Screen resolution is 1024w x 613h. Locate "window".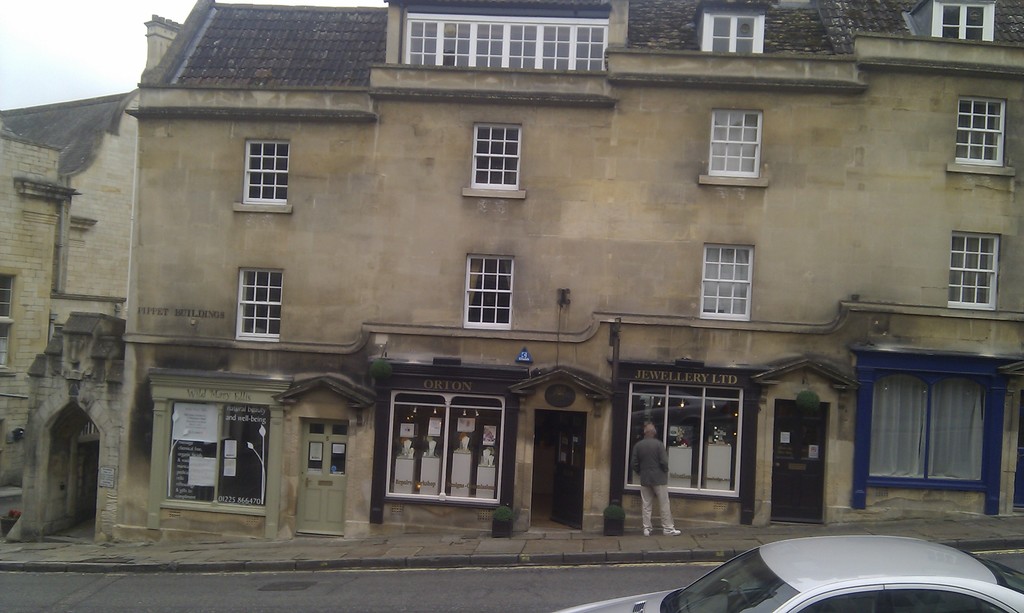
(left=399, top=13, right=614, bottom=70).
